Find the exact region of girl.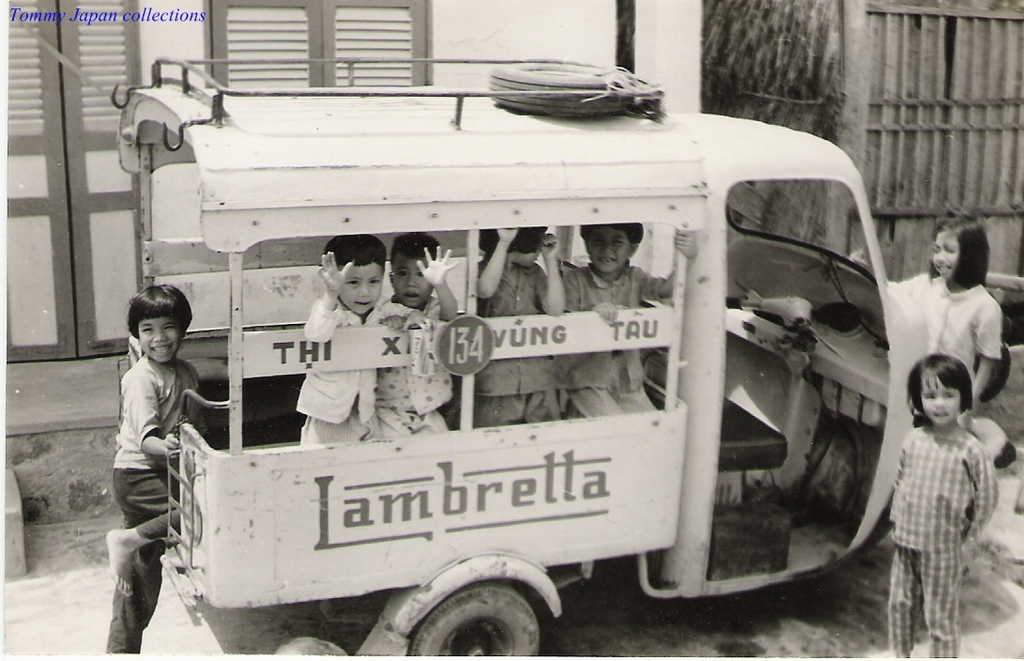
Exact region: <region>847, 209, 1003, 434</region>.
